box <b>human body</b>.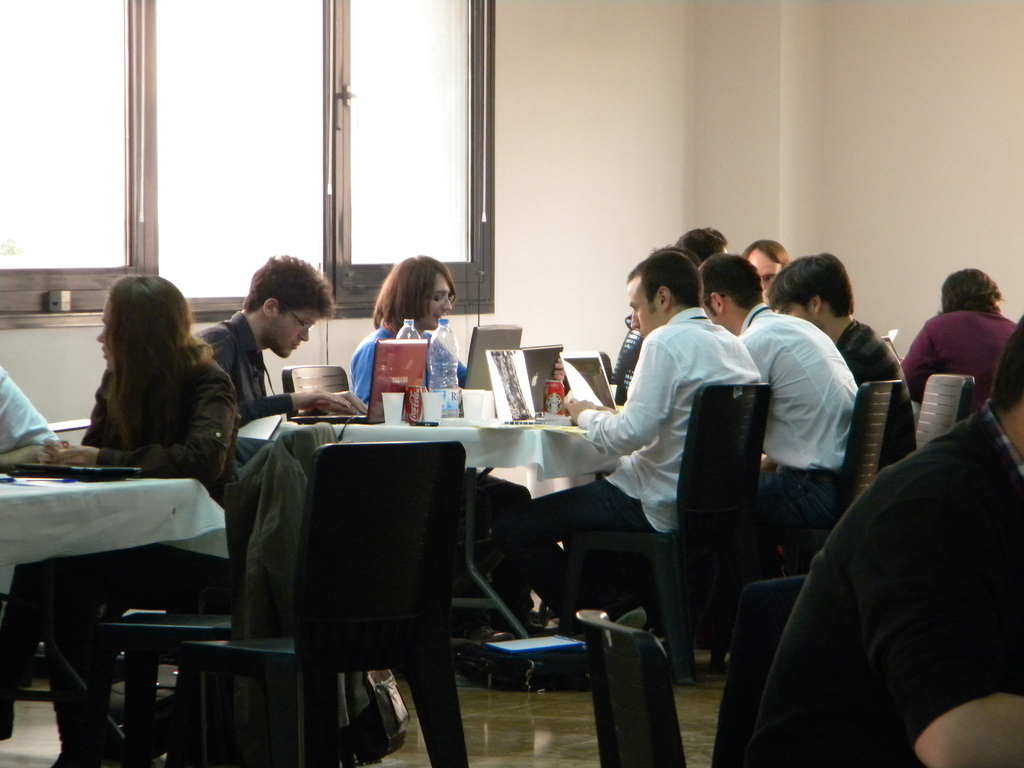
bbox(759, 256, 915, 466).
